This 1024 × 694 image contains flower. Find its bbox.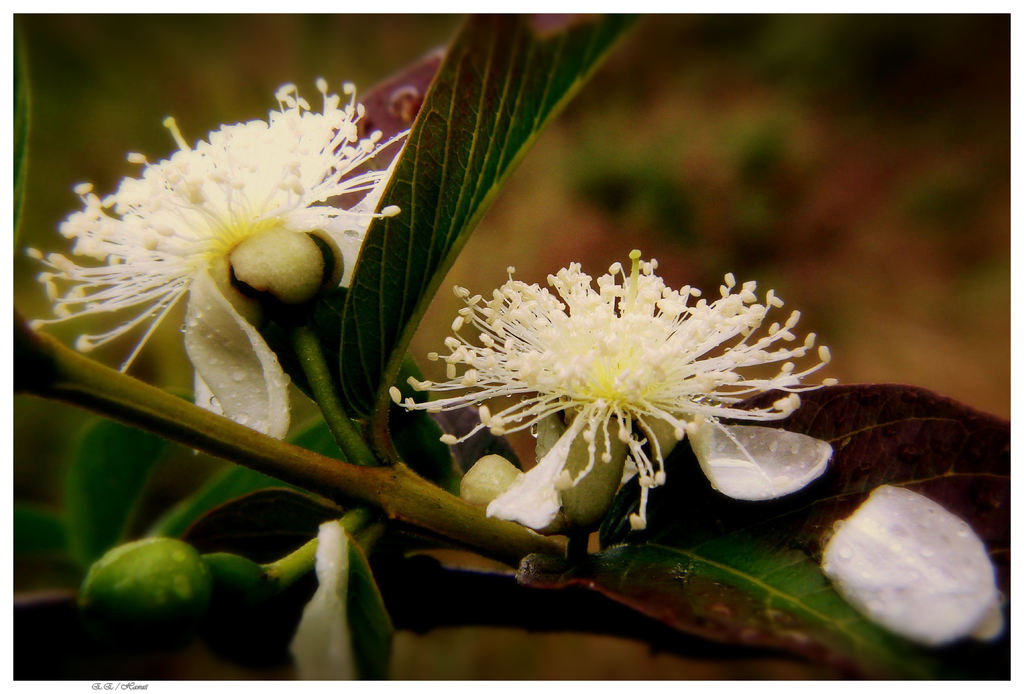
pyautogui.locateOnScreen(408, 236, 829, 551).
